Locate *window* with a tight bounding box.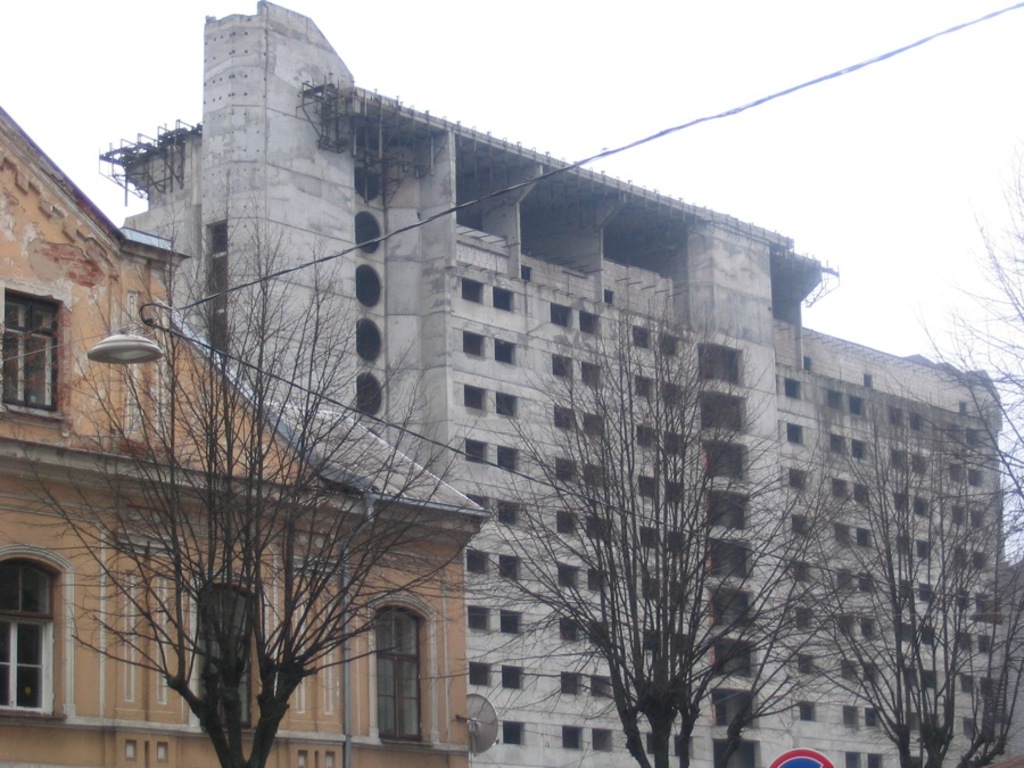
968 466 983 485.
